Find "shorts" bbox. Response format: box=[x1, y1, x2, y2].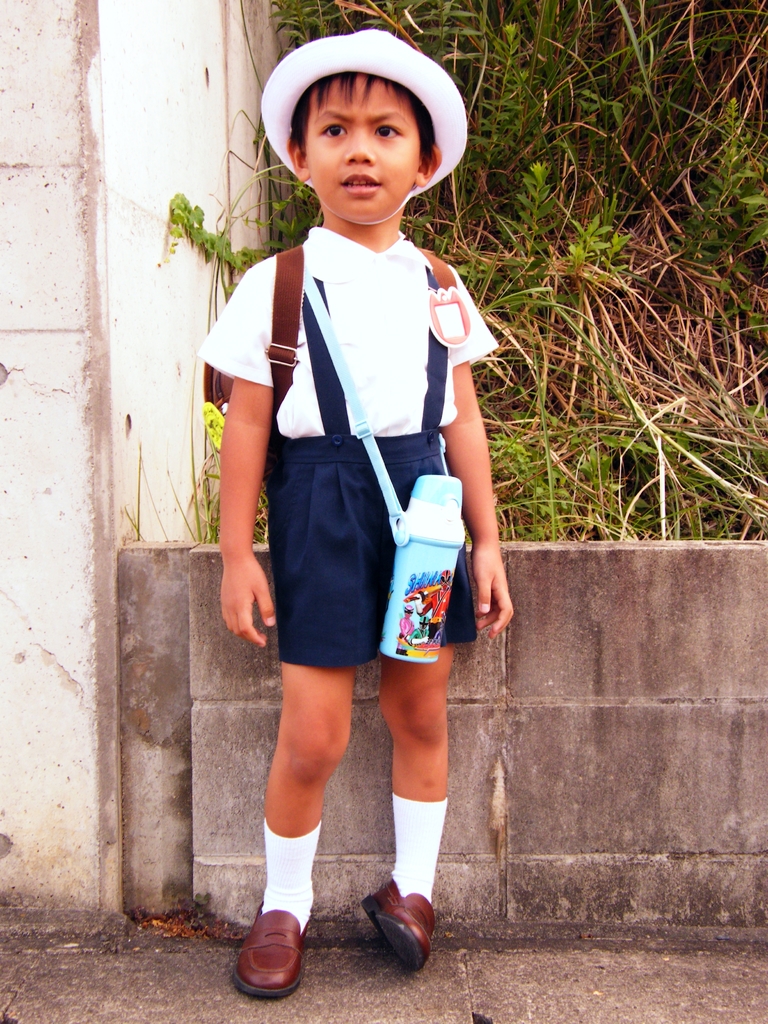
box=[218, 417, 484, 696].
